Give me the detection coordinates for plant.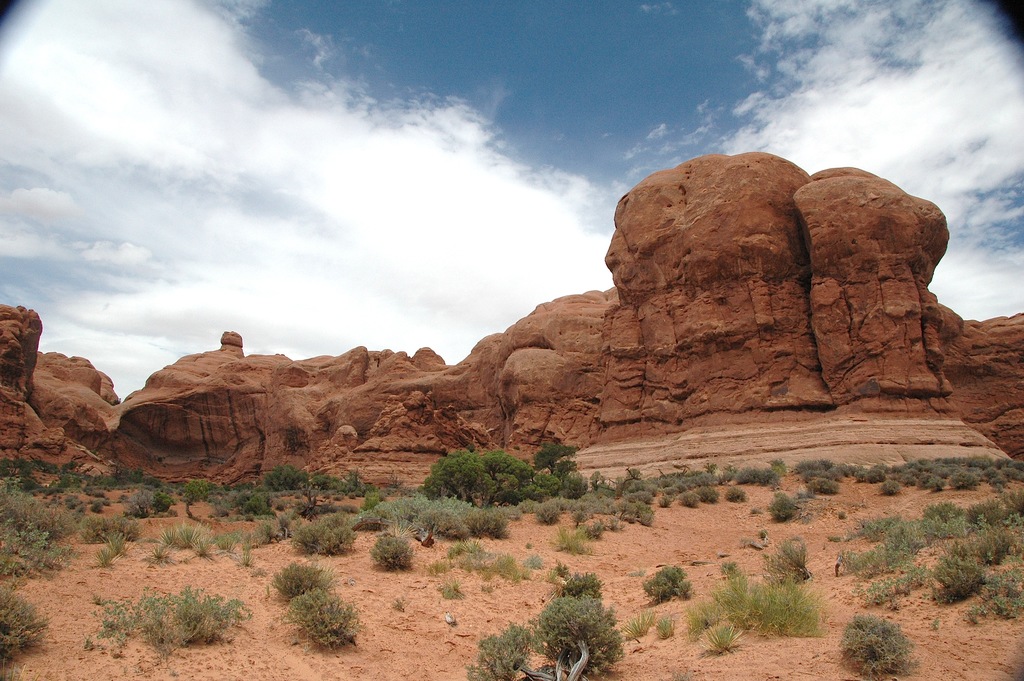
select_region(709, 615, 764, 656).
